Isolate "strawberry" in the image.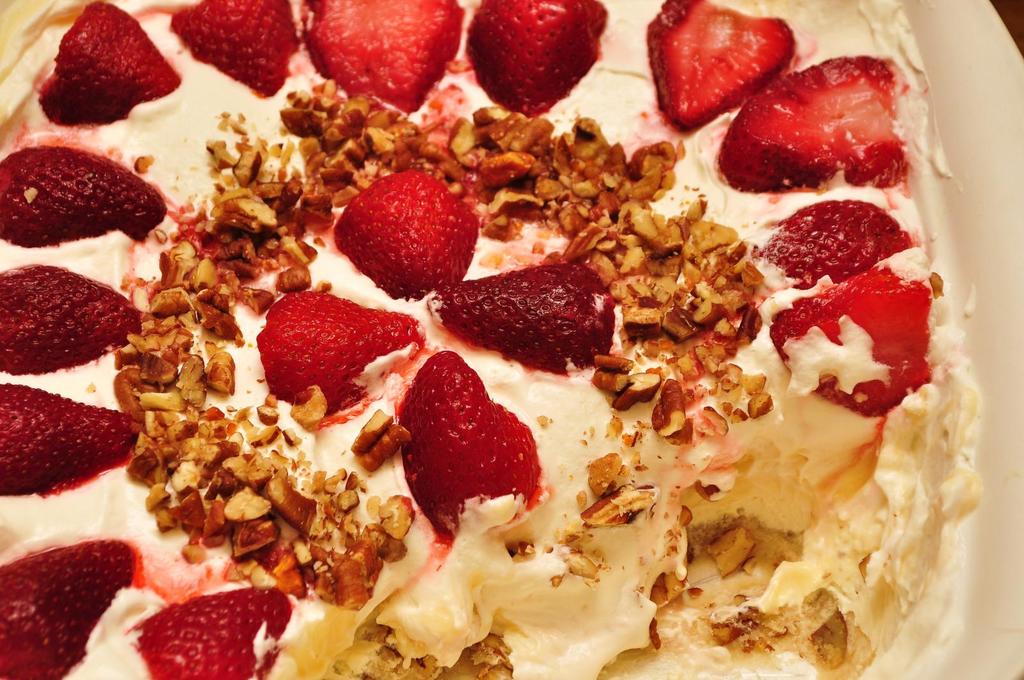
Isolated region: {"x1": 767, "y1": 263, "x2": 949, "y2": 416}.
